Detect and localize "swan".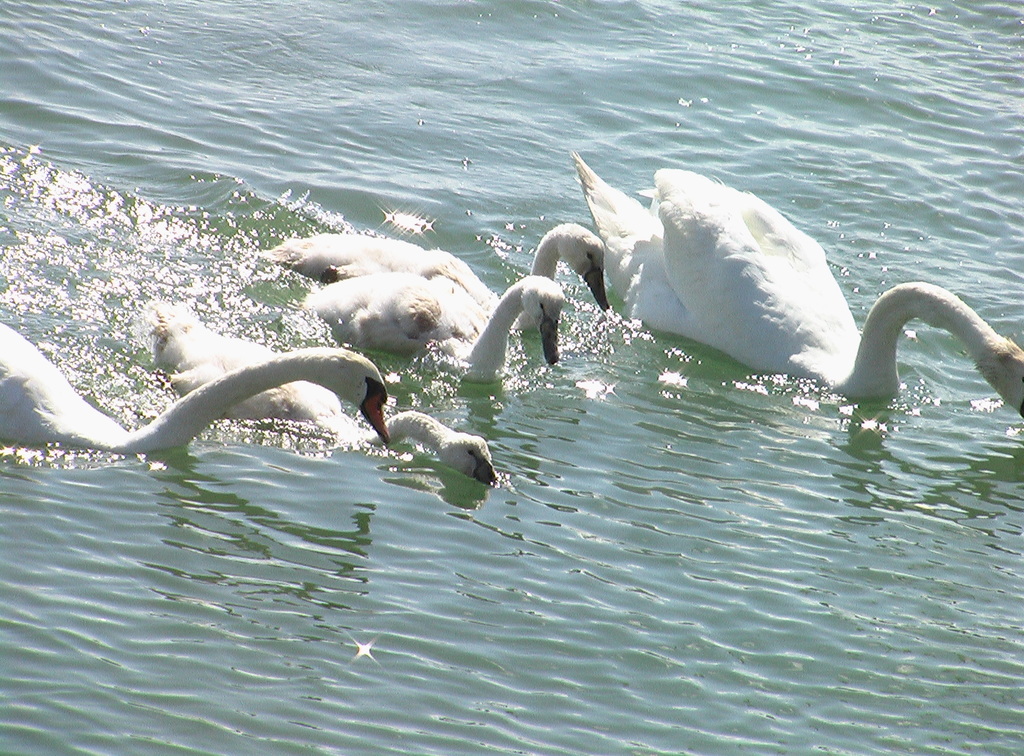
Localized at pyautogui.locateOnScreen(292, 273, 565, 378).
